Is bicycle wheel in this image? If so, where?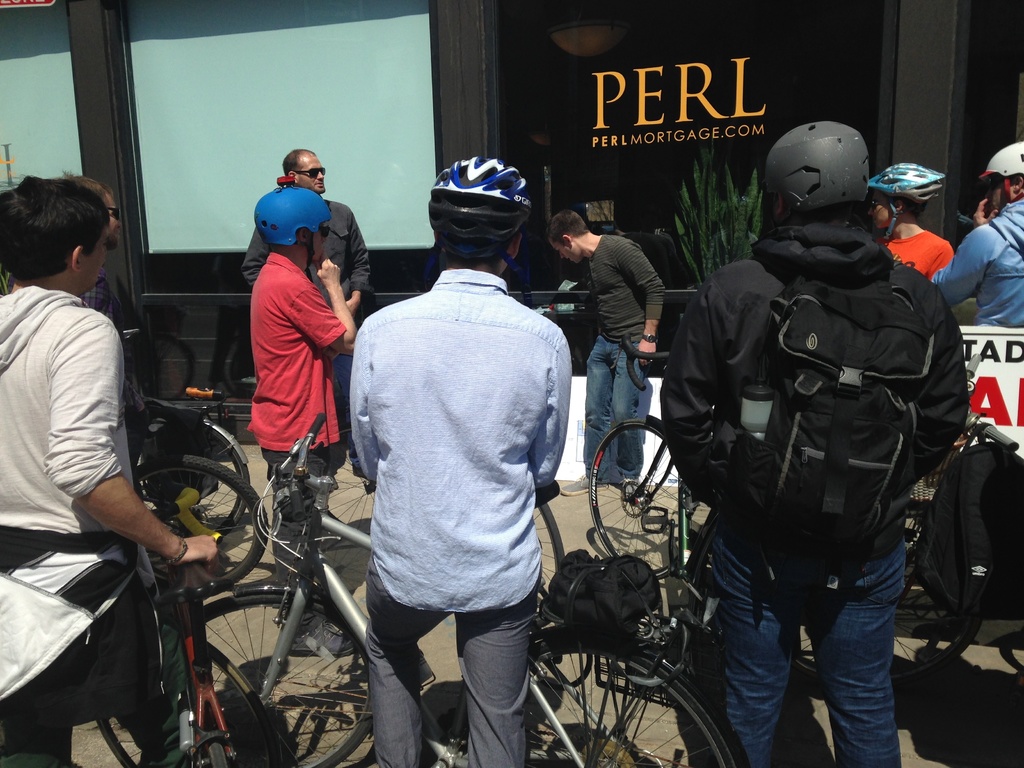
Yes, at (96,635,272,767).
